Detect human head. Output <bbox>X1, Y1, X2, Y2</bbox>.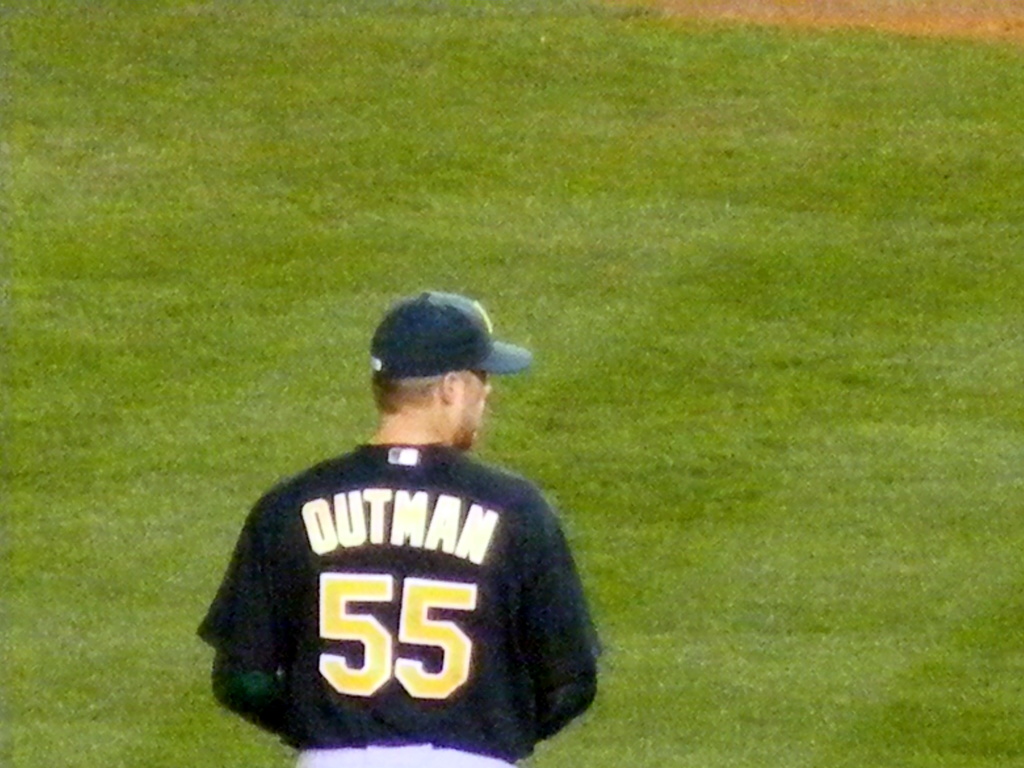
<bbox>363, 291, 536, 450</bbox>.
